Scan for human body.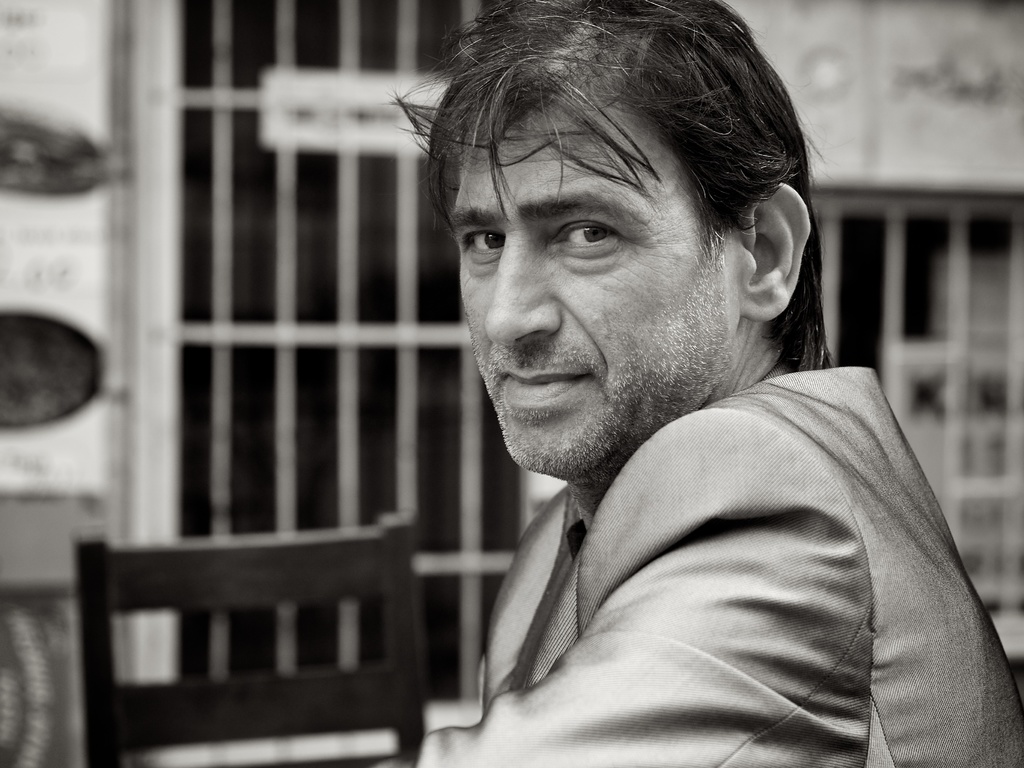
Scan result: locate(372, 0, 1023, 767).
